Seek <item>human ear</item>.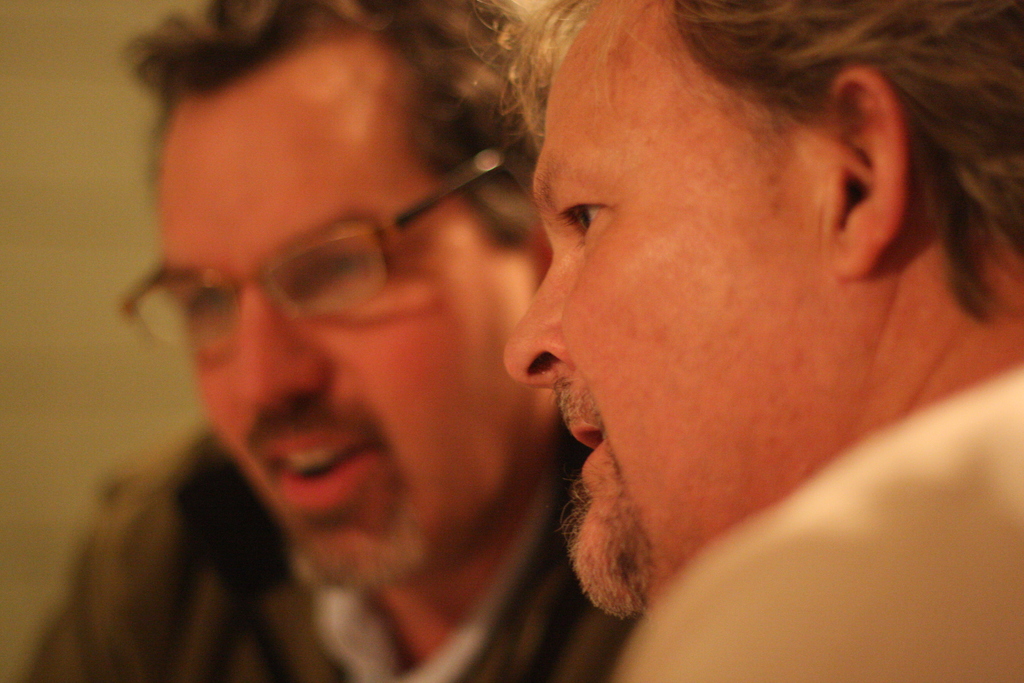
<box>835,63,912,281</box>.
